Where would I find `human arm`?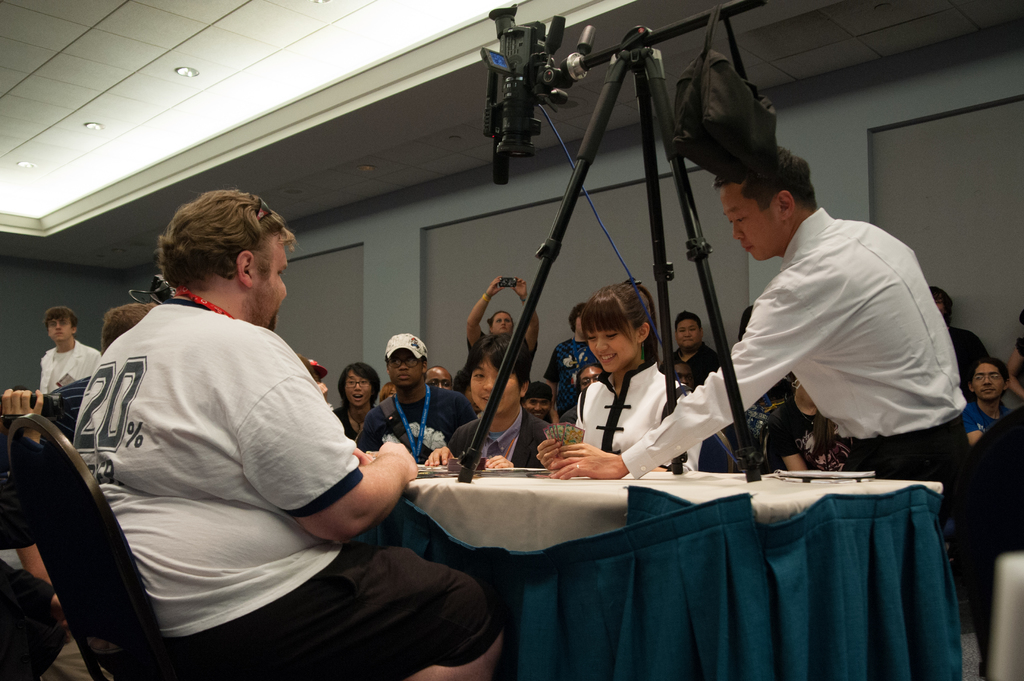
At [left=90, top=351, right=104, bottom=380].
